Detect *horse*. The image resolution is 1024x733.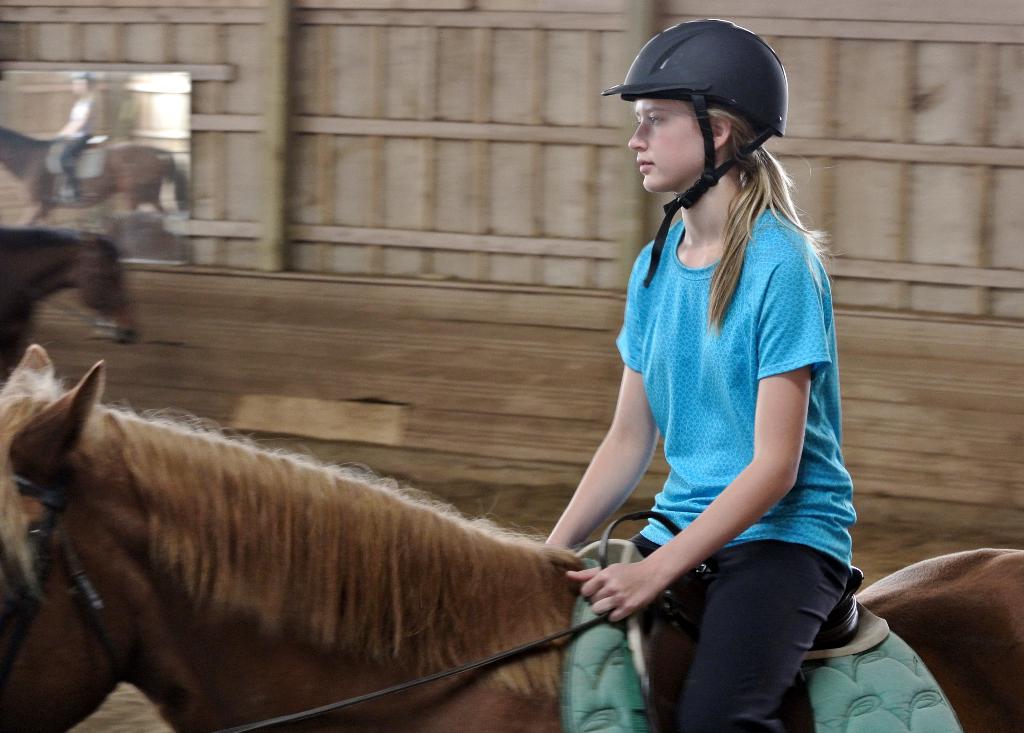
2,124,188,225.
